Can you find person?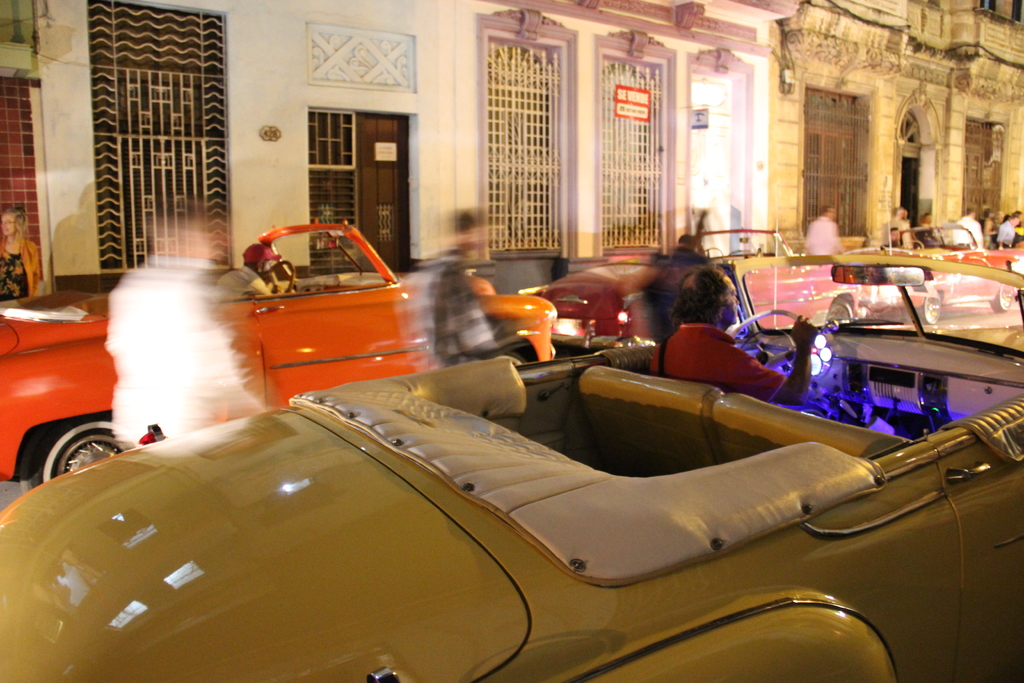
Yes, bounding box: 954,208,982,247.
